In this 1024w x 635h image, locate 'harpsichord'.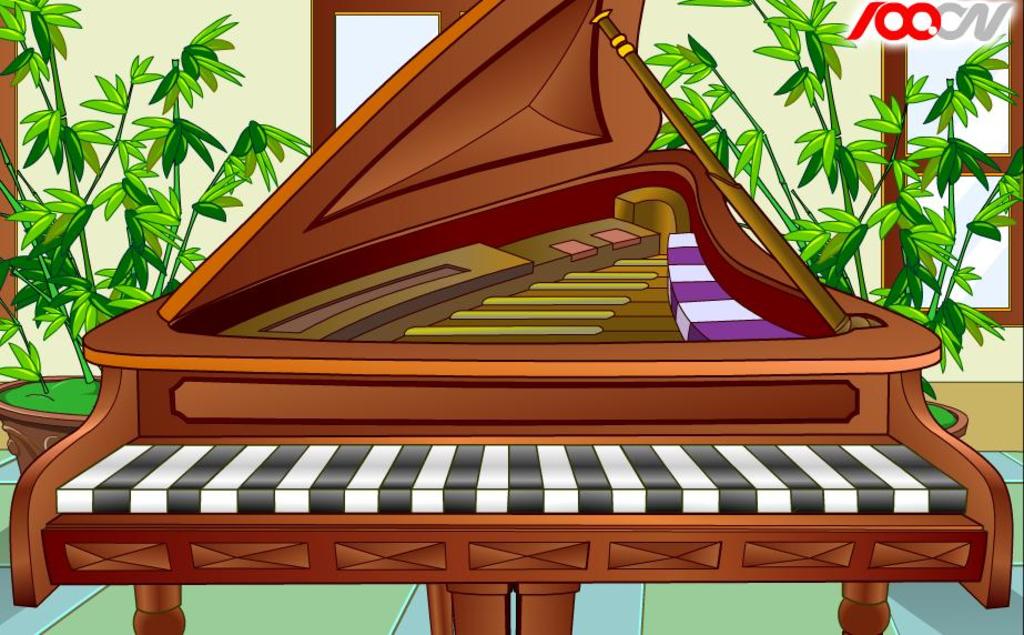
Bounding box: 7:0:1015:634.
